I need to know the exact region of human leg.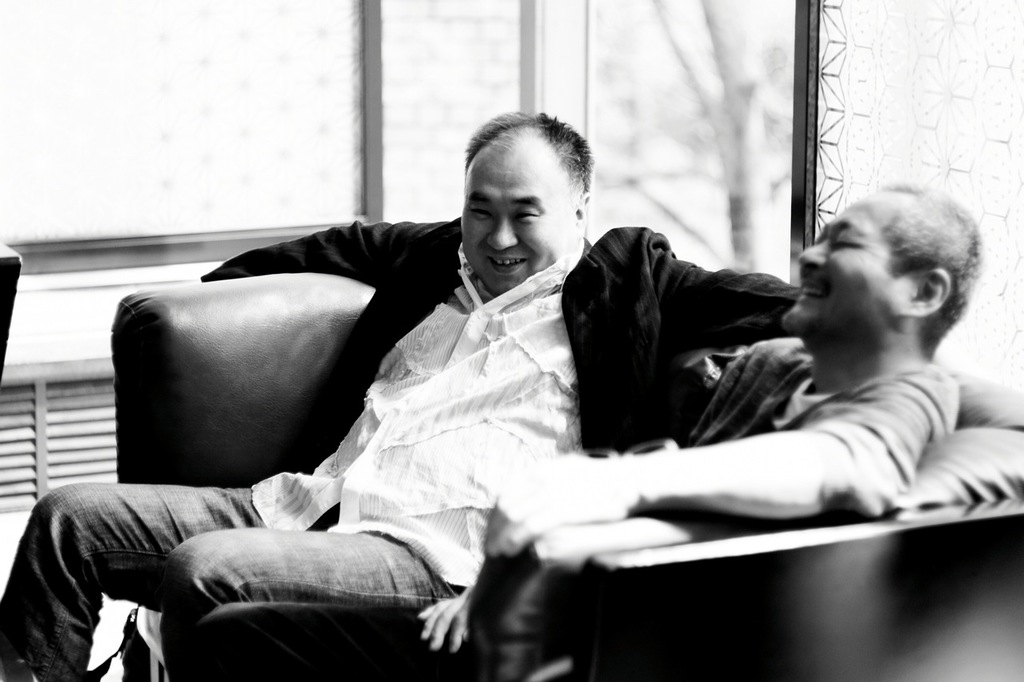
Region: Rect(0, 487, 291, 681).
